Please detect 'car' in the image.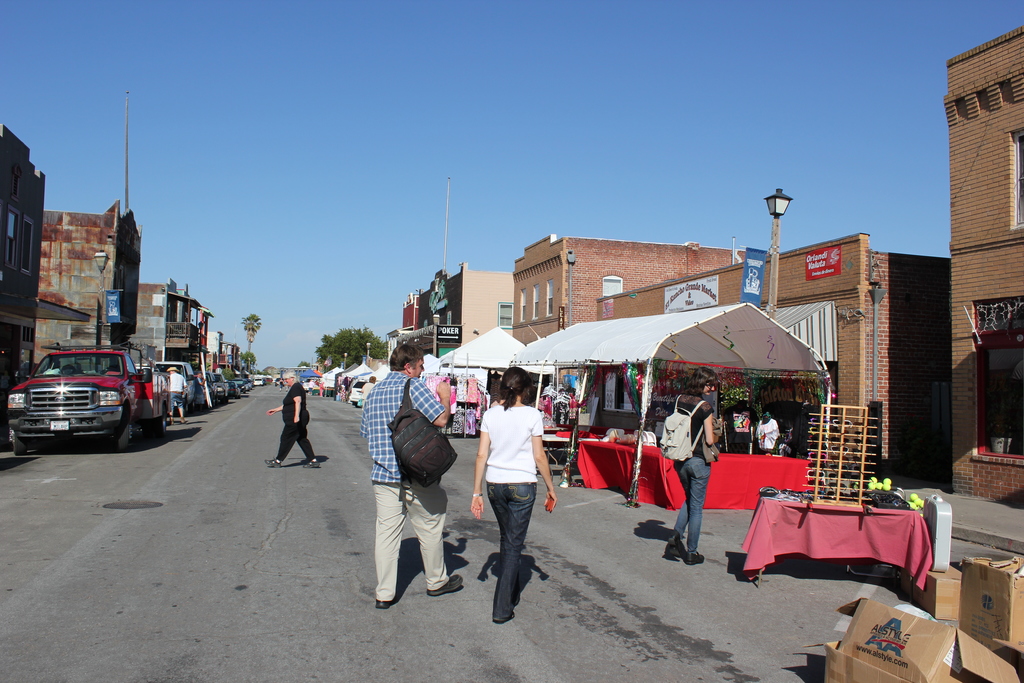
rect(255, 375, 262, 386).
